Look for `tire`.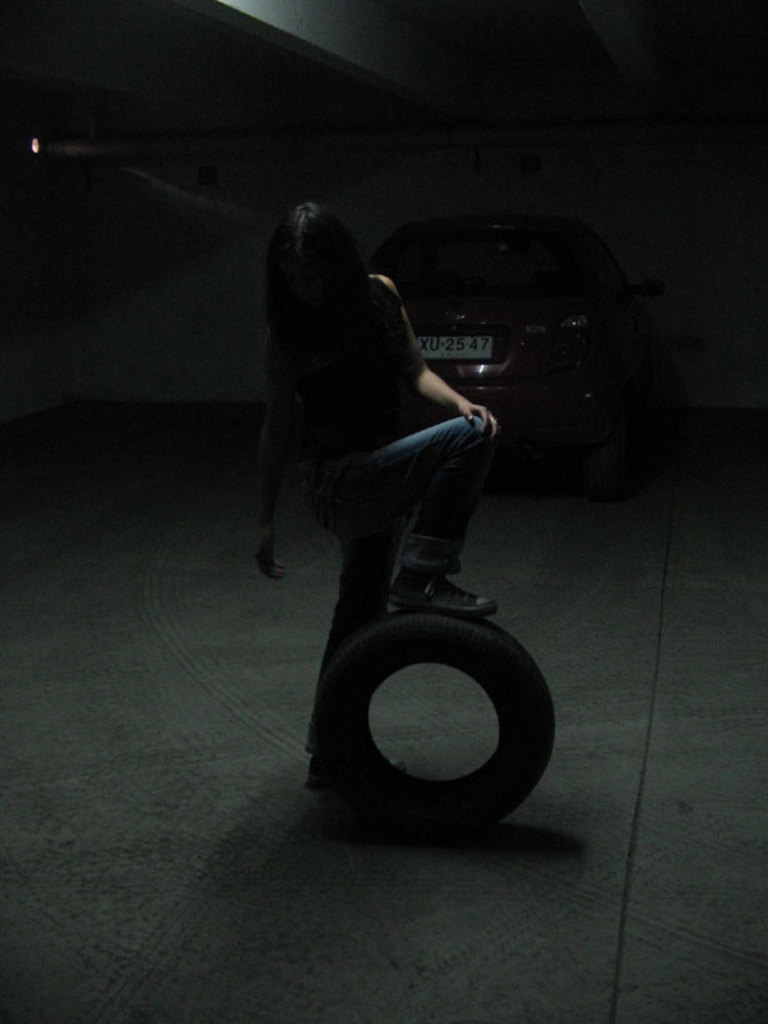
Found: box(313, 601, 558, 834).
